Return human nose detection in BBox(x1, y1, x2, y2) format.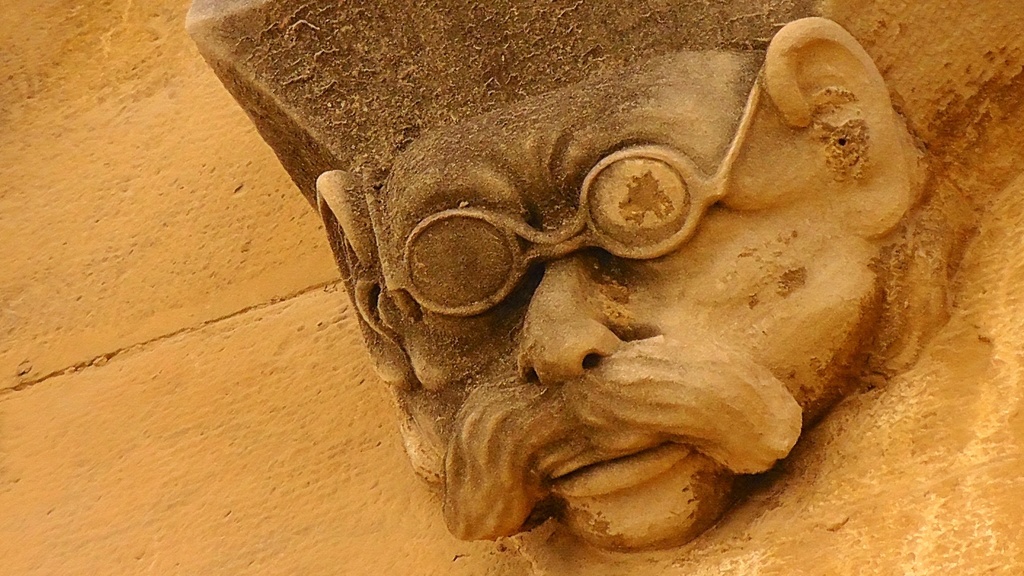
BBox(509, 250, 621, 381).
